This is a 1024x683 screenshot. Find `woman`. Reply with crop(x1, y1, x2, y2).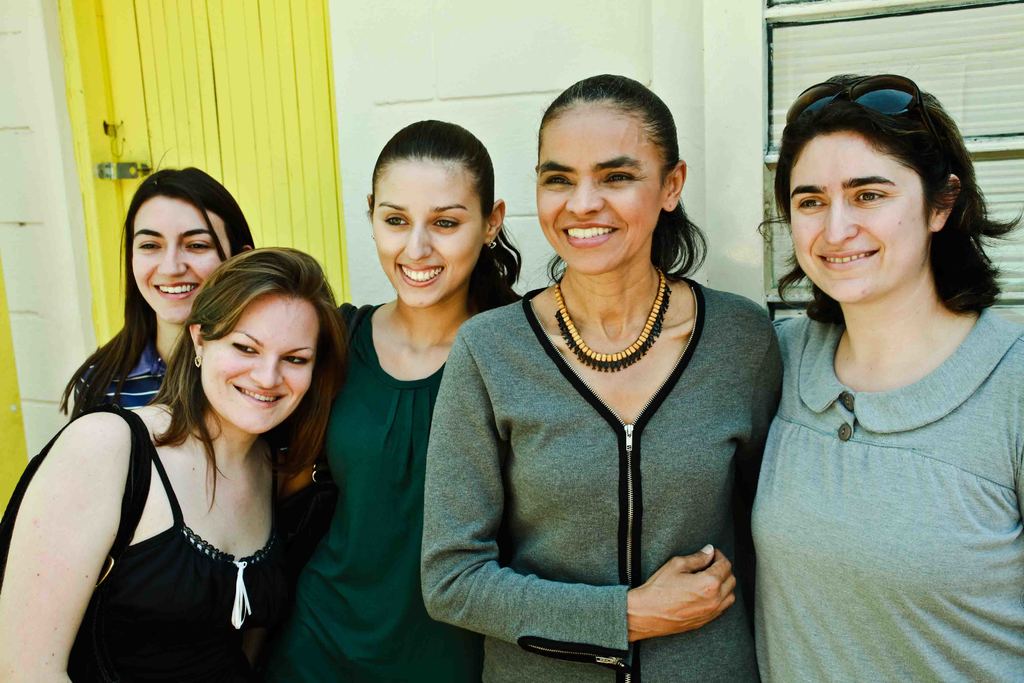
crop(56, 157, 271, 421).
